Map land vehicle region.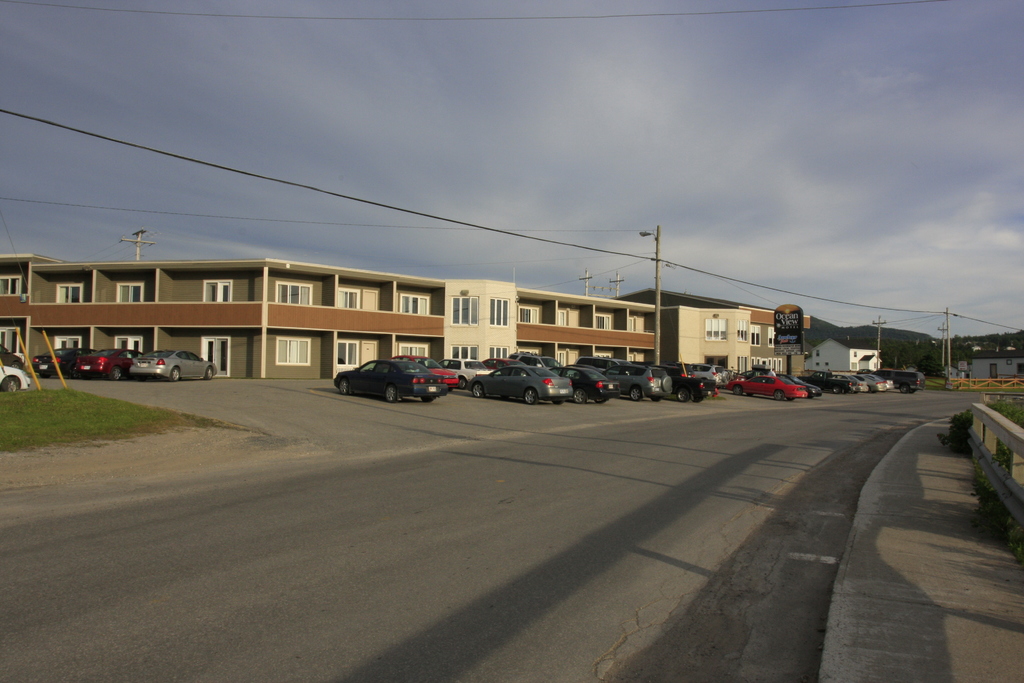
Mapped to box(741, 361, 777, 381).
